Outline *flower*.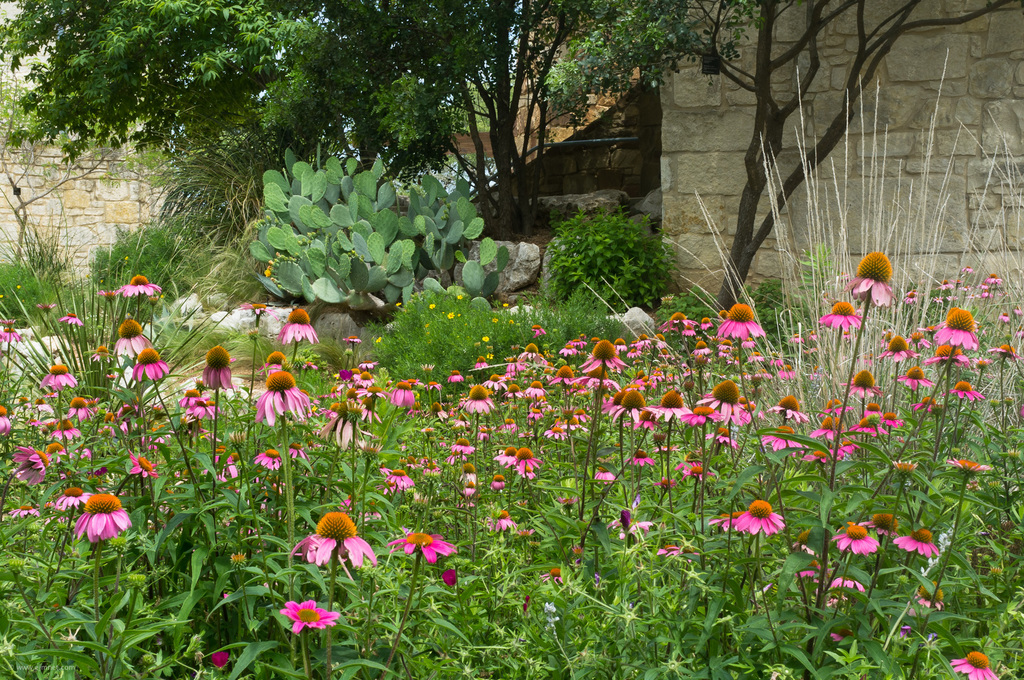
Outline: {"left": 708, "top": 514, "right": 733, "bottom": 534}.
